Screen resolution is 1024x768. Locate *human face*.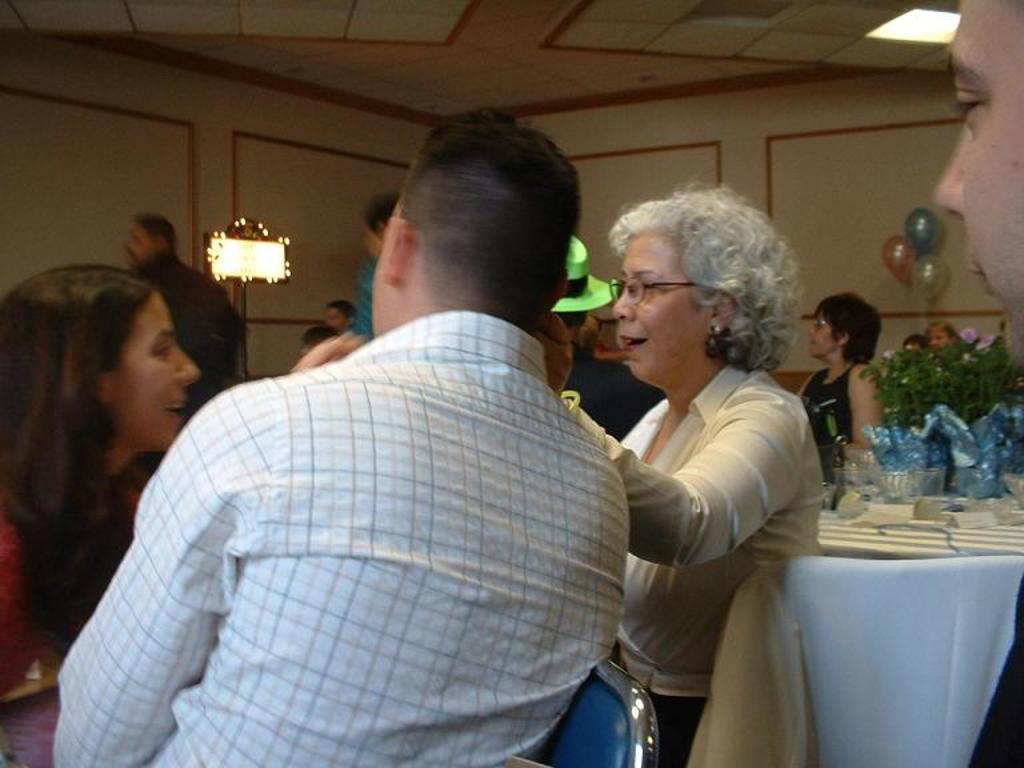
(932, 0, 1023, 373).
